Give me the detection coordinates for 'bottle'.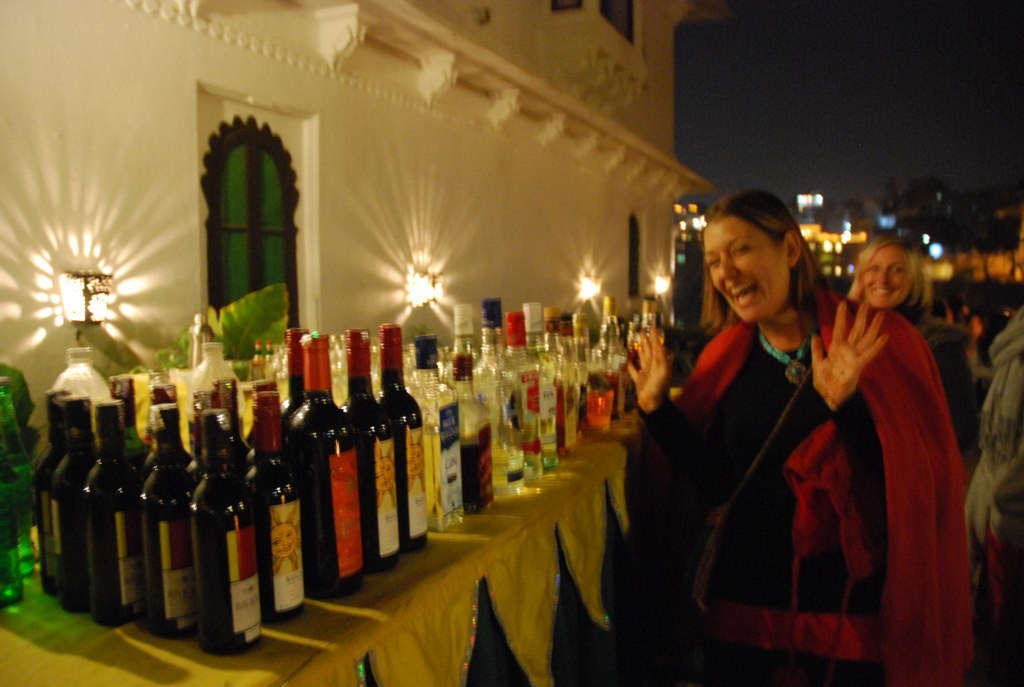
BBox(376, 323, 425, 548).
